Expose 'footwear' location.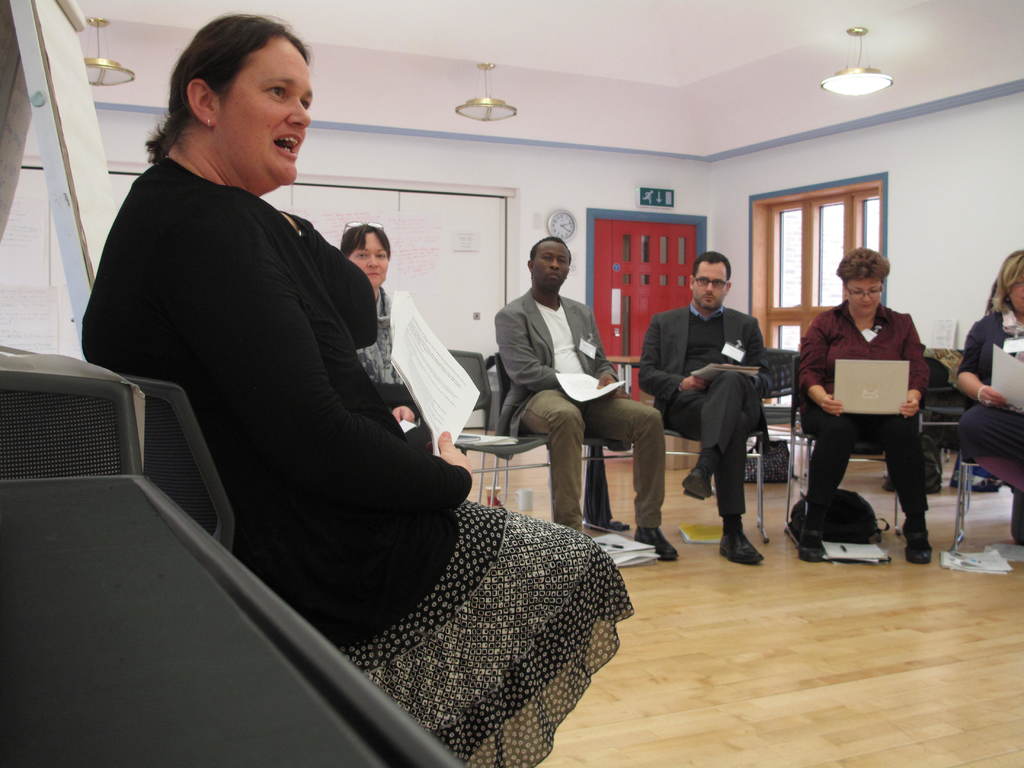
Exposed at select_region(794, 524, 824, 561).
